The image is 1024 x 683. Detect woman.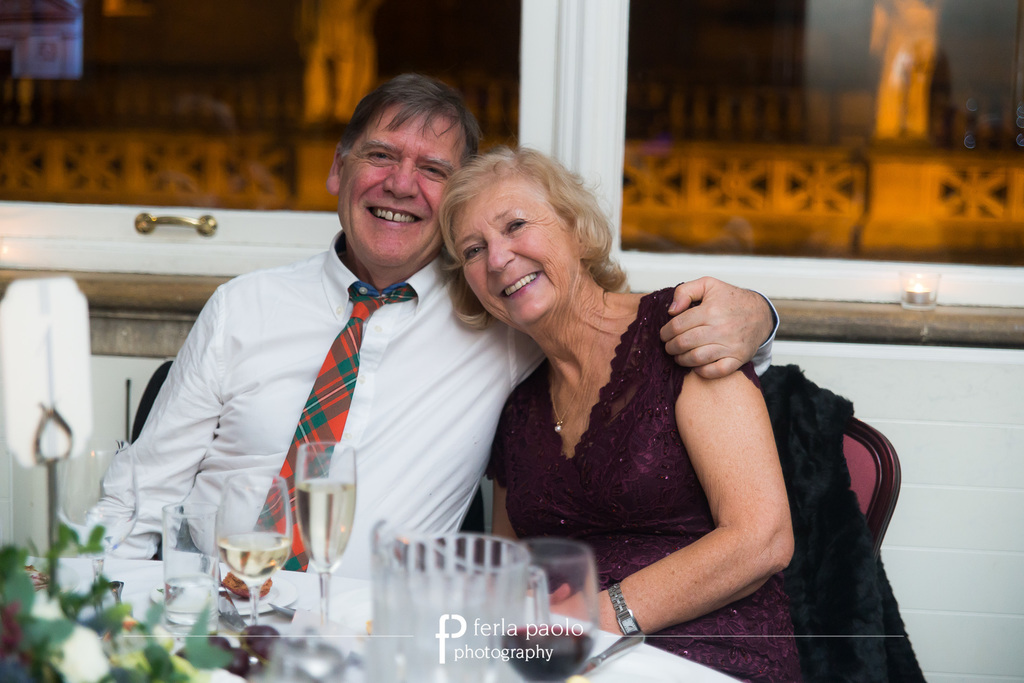
Detection: [left=366, top=155, right=840, bottom=657].
